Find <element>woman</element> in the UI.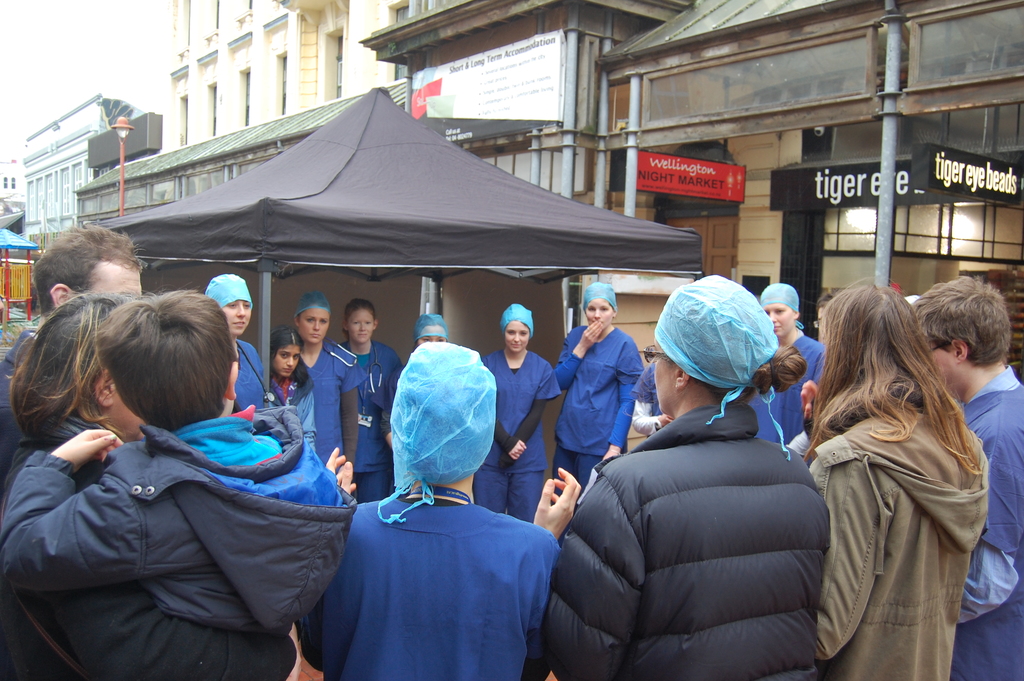
UI element at 796, 272, 999, 680.
